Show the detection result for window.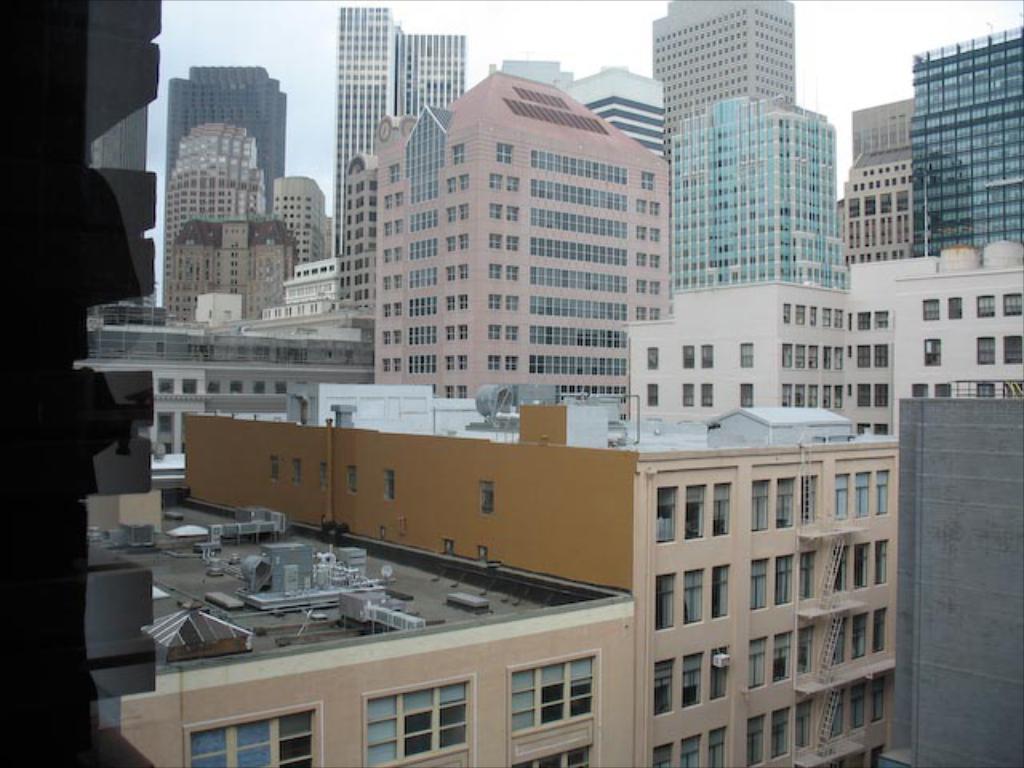
Rect(496, 147, 514, 163).
